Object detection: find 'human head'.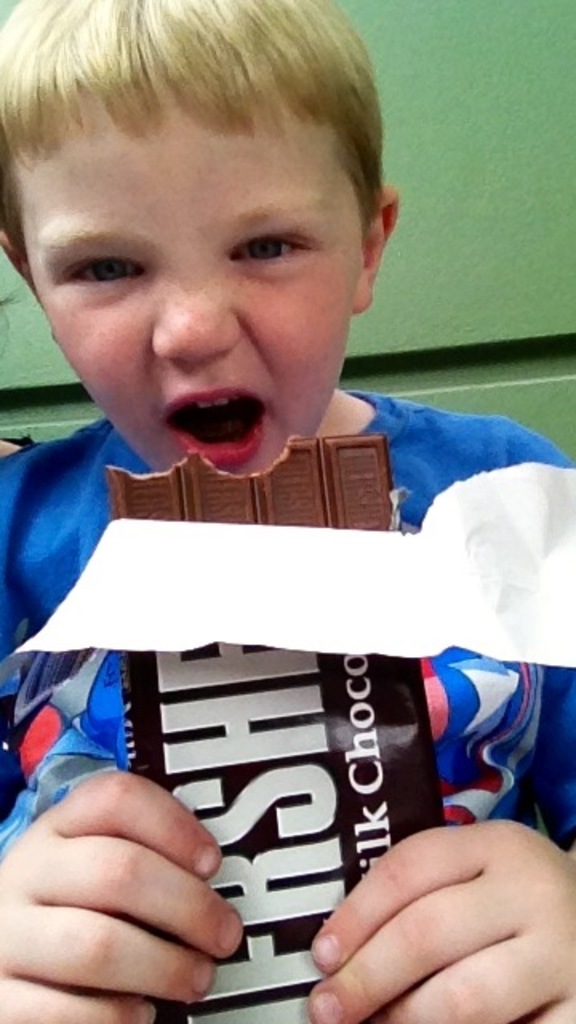
select_region(45, 21, 430, 474).
